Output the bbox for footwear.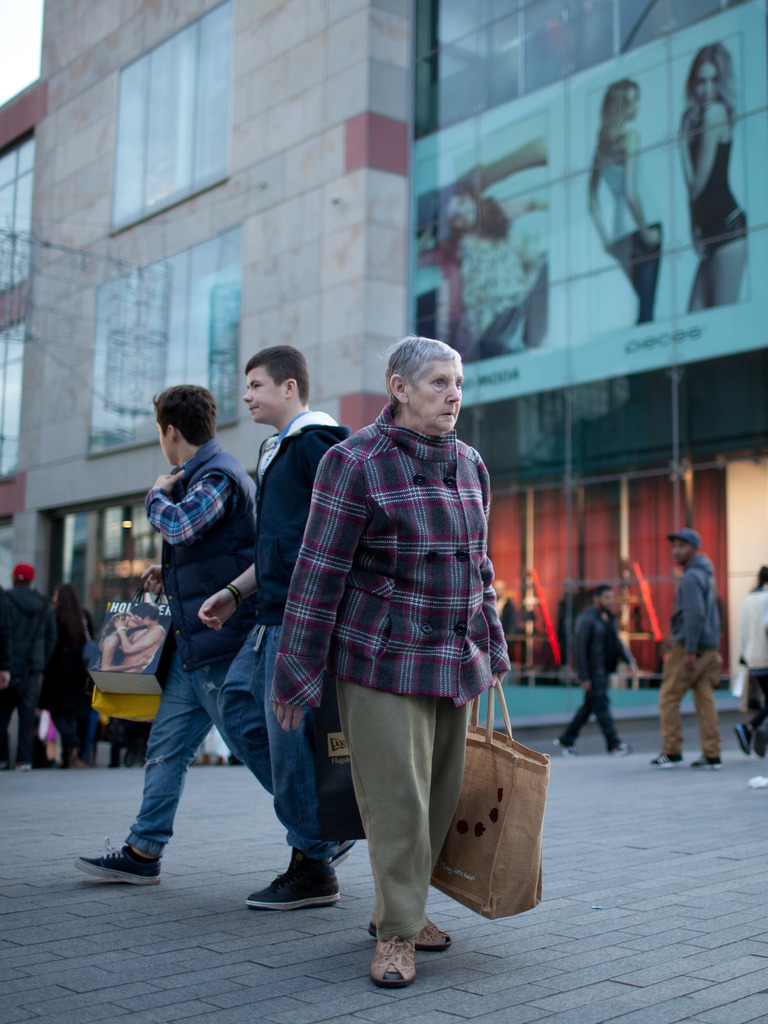
bbox=[737, 724, 753, 754].
